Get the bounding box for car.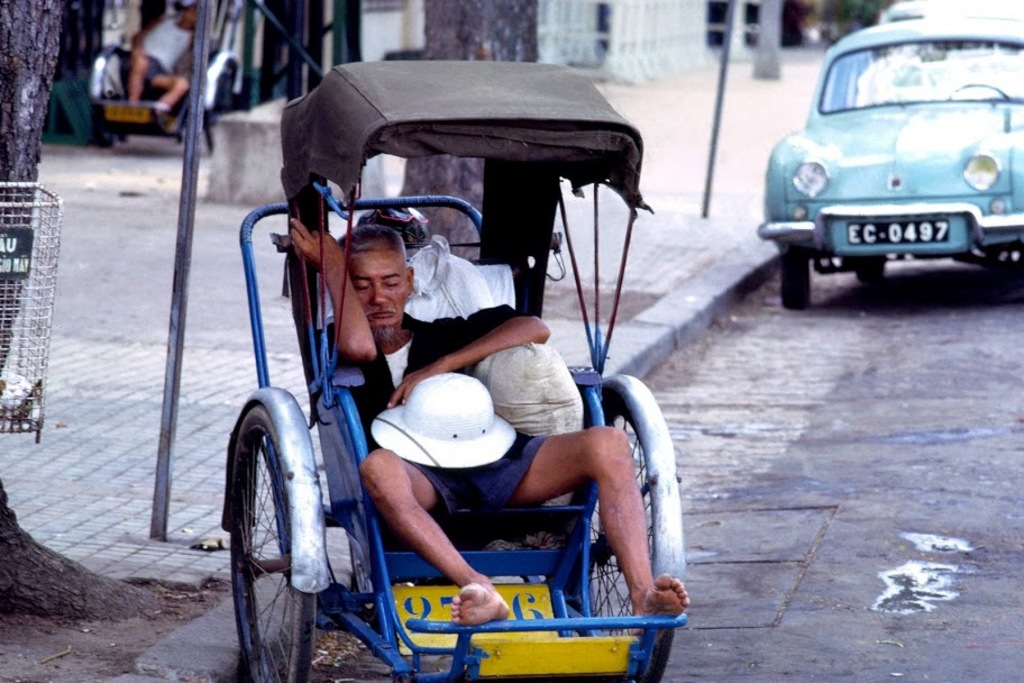
BBox(875, 0, 1023, 42).
